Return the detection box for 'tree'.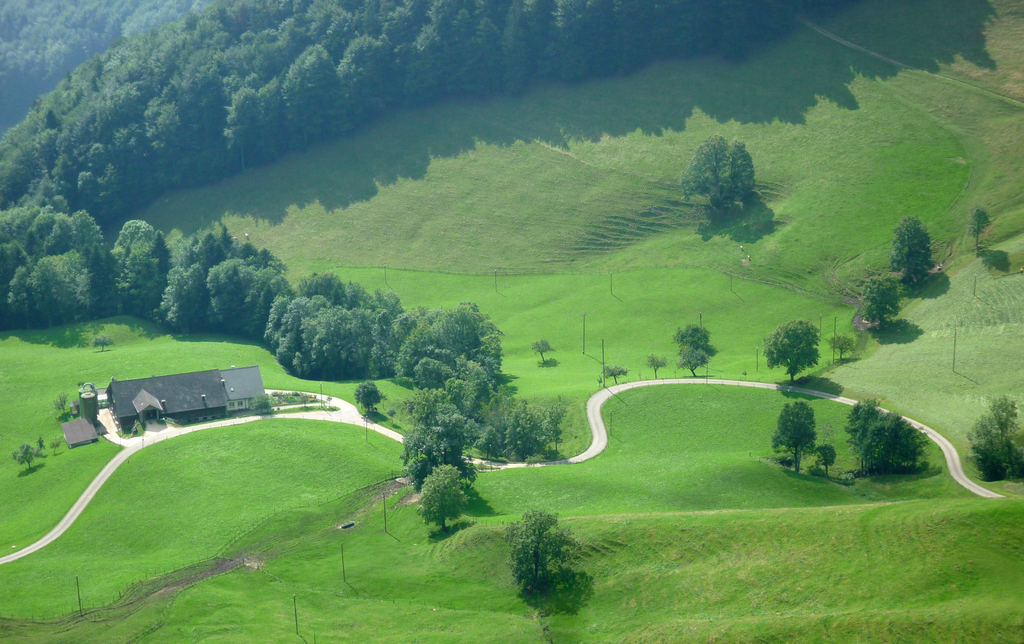
bbox(354, 382, 389, 416).
